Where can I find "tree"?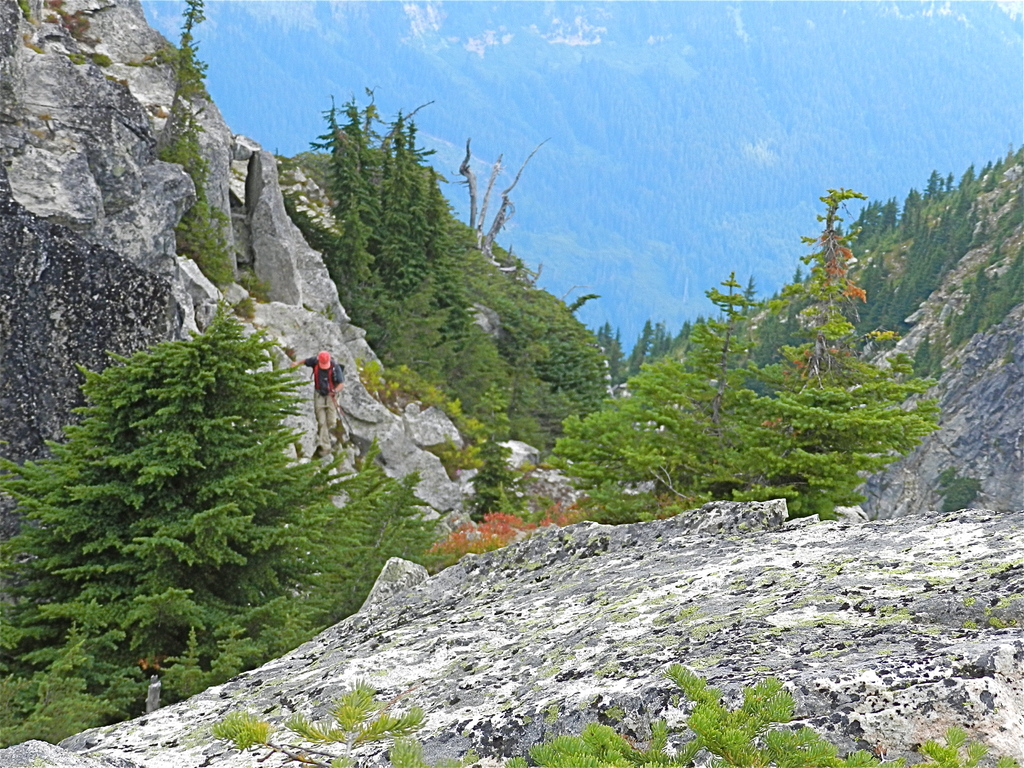
You can find it at {"x1": 847, "y1": 194, "x2": 892, "y2": 237}.
